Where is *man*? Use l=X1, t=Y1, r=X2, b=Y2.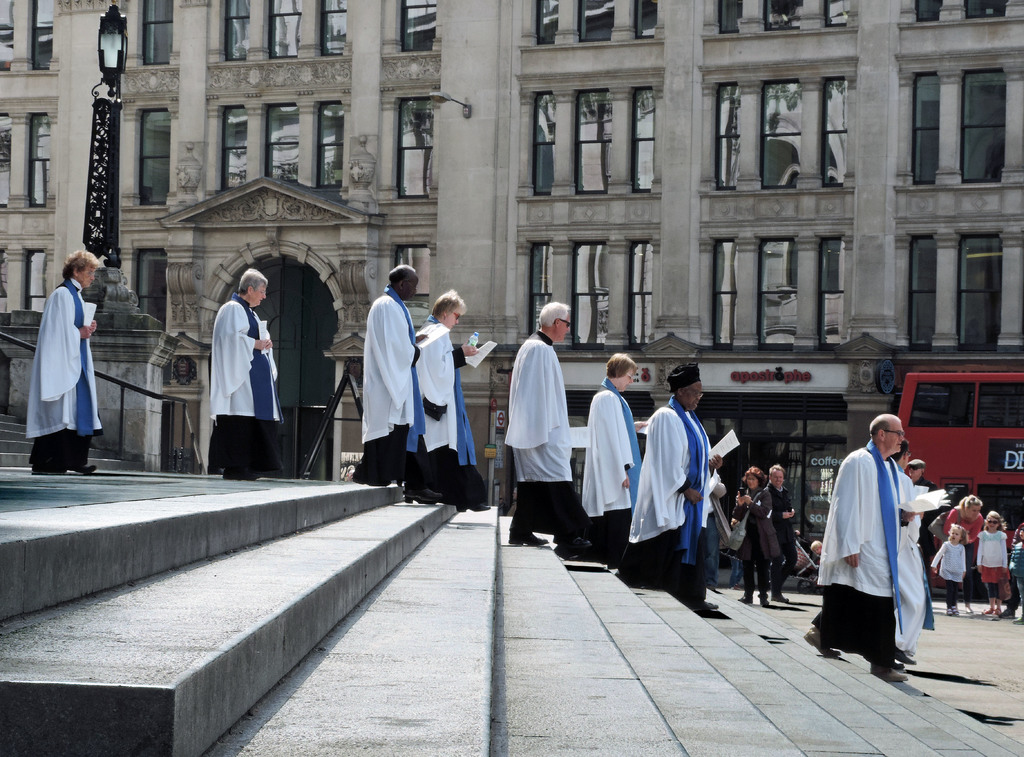
l=620, t=357, r=719, b=614.
